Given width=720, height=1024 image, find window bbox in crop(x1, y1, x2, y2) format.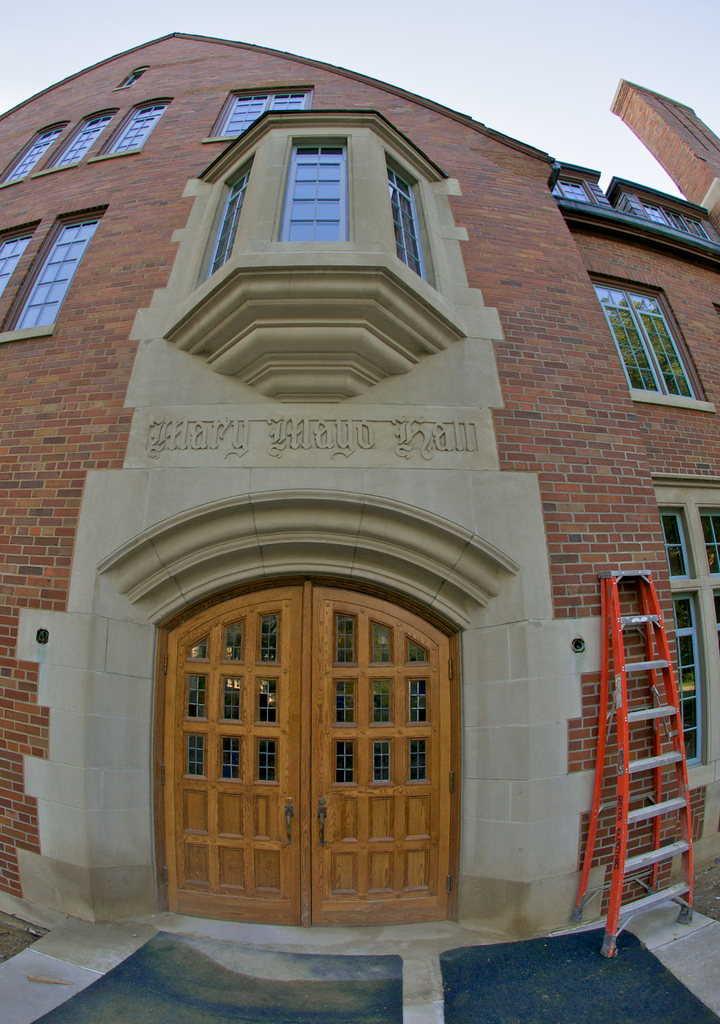
crop(0, 219, 37, 314).
